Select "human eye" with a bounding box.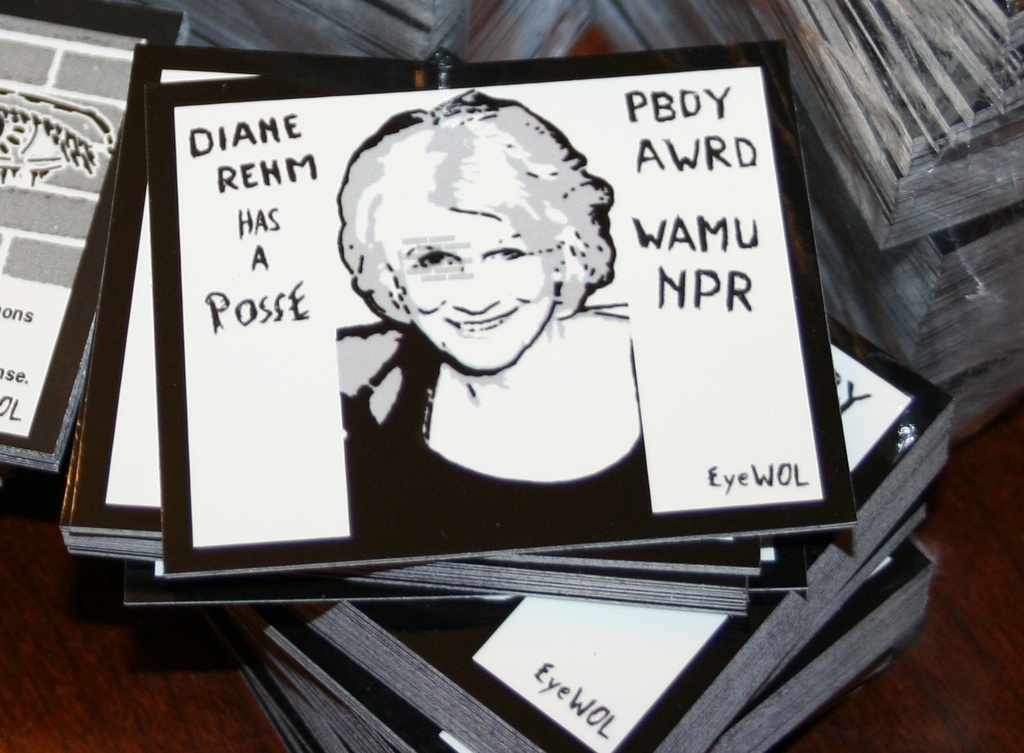
<bbox>412, 251, 458, 273</bbox>.
